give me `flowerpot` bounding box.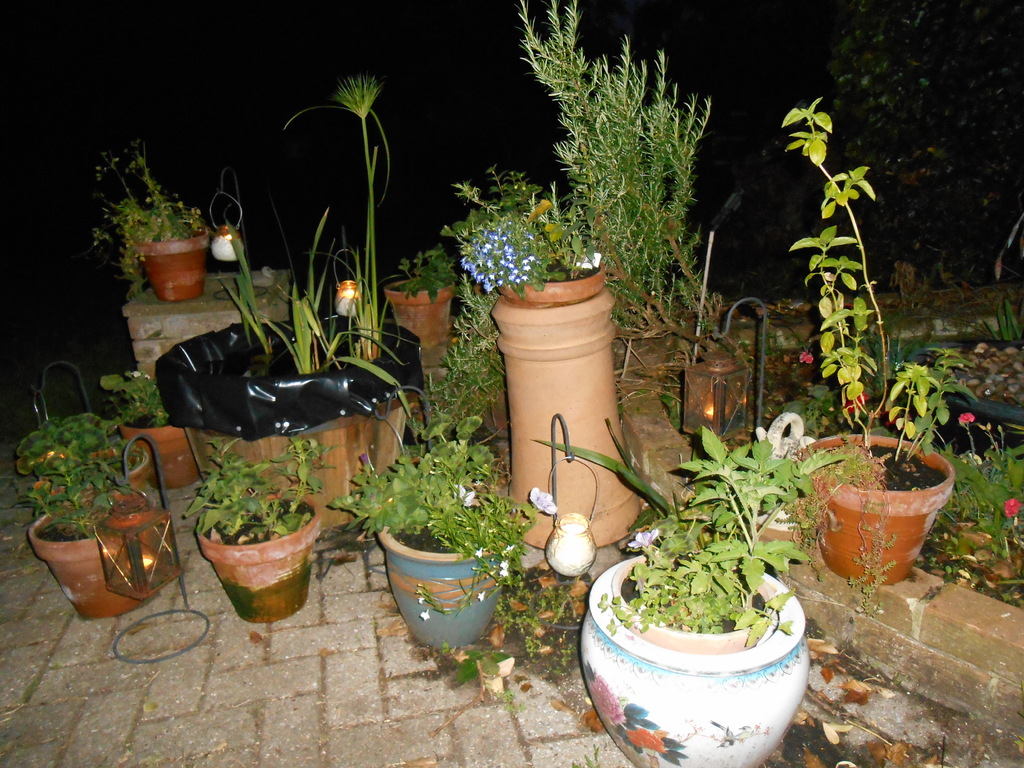
[x1=161, y1=321, x2=413, y2=525].
